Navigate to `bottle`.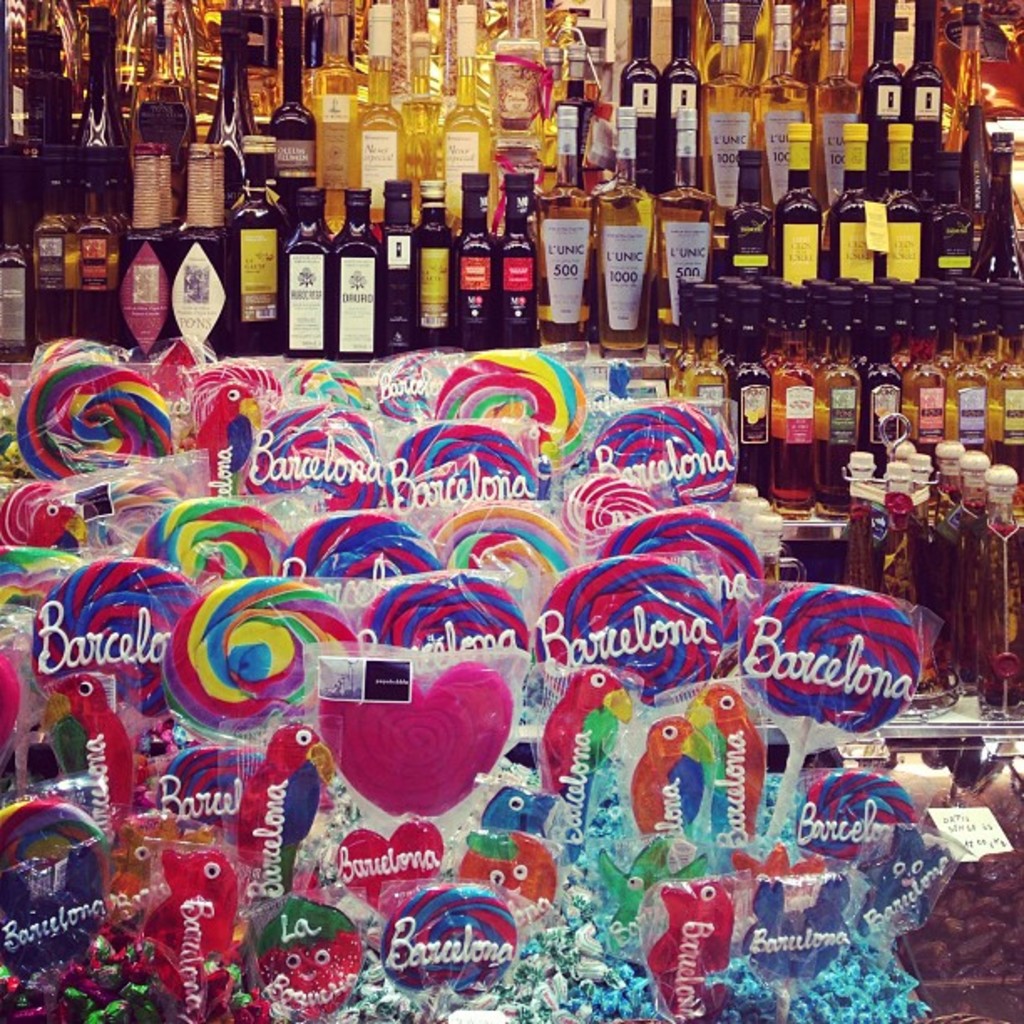
Navigation target: (x1=591, y1=105, x2=659, y2=353).
